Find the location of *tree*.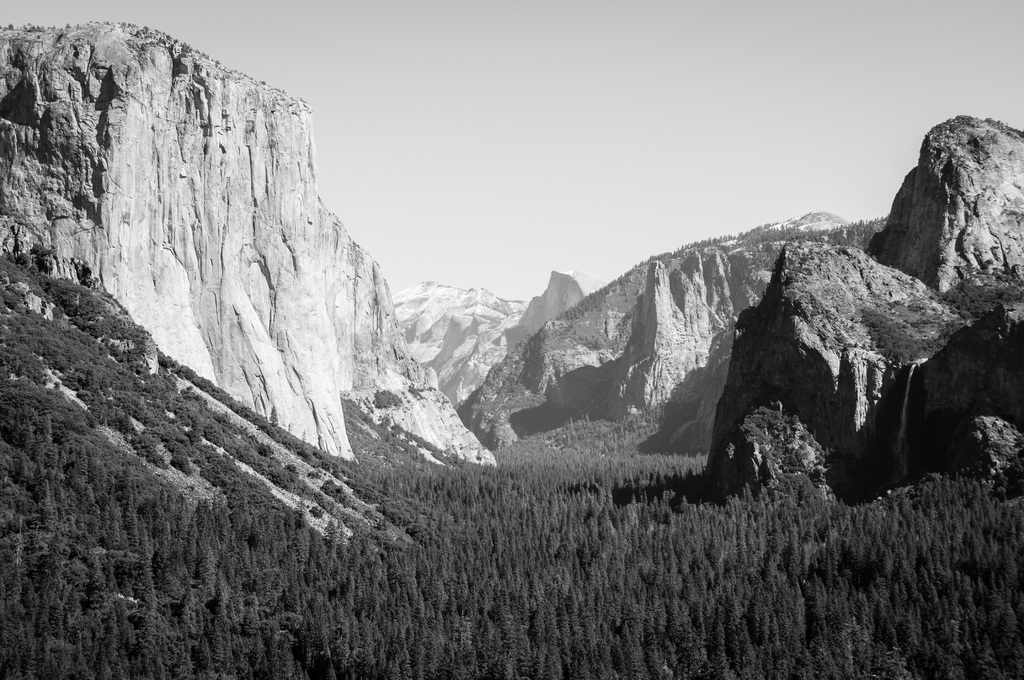
Location: [138, 519, 150, 551].
